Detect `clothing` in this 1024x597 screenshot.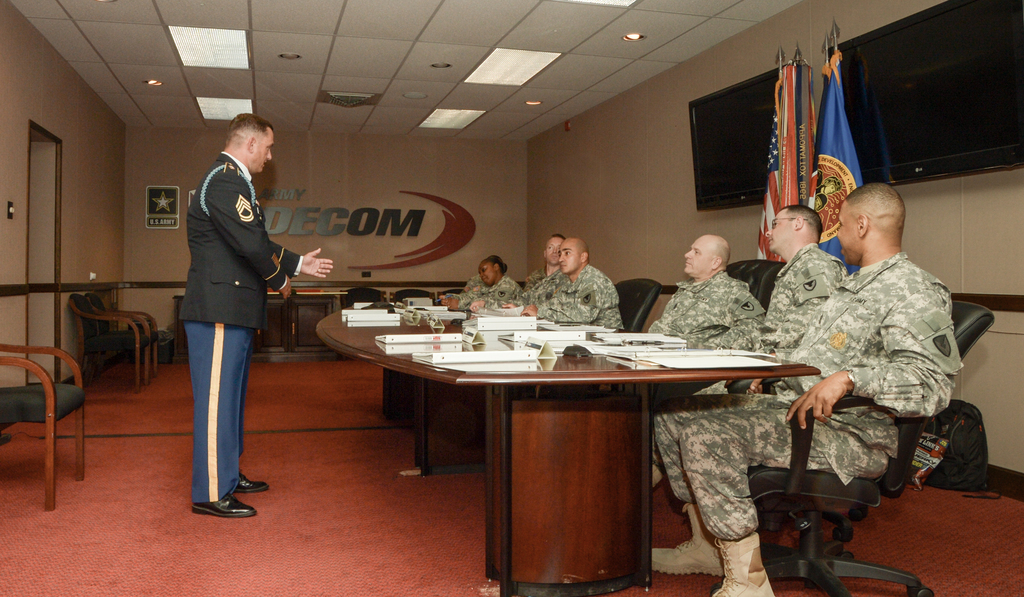
Detection: 655,251,955,539.
